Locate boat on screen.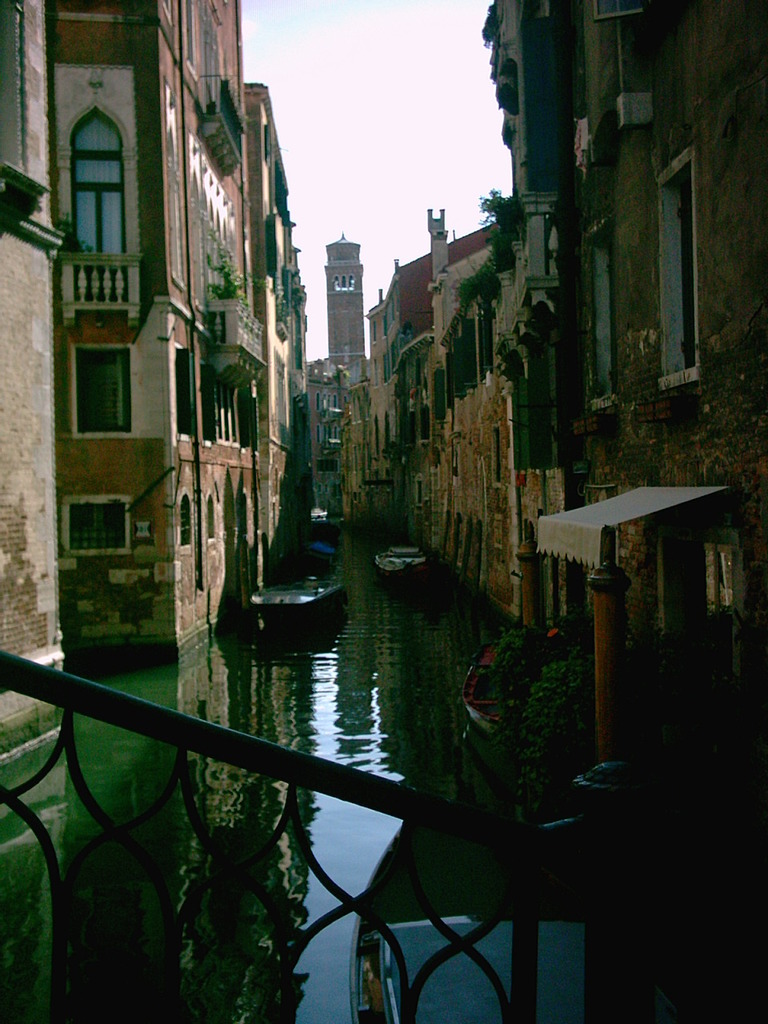
On screen at BBox(374, 542, 428, 584).
